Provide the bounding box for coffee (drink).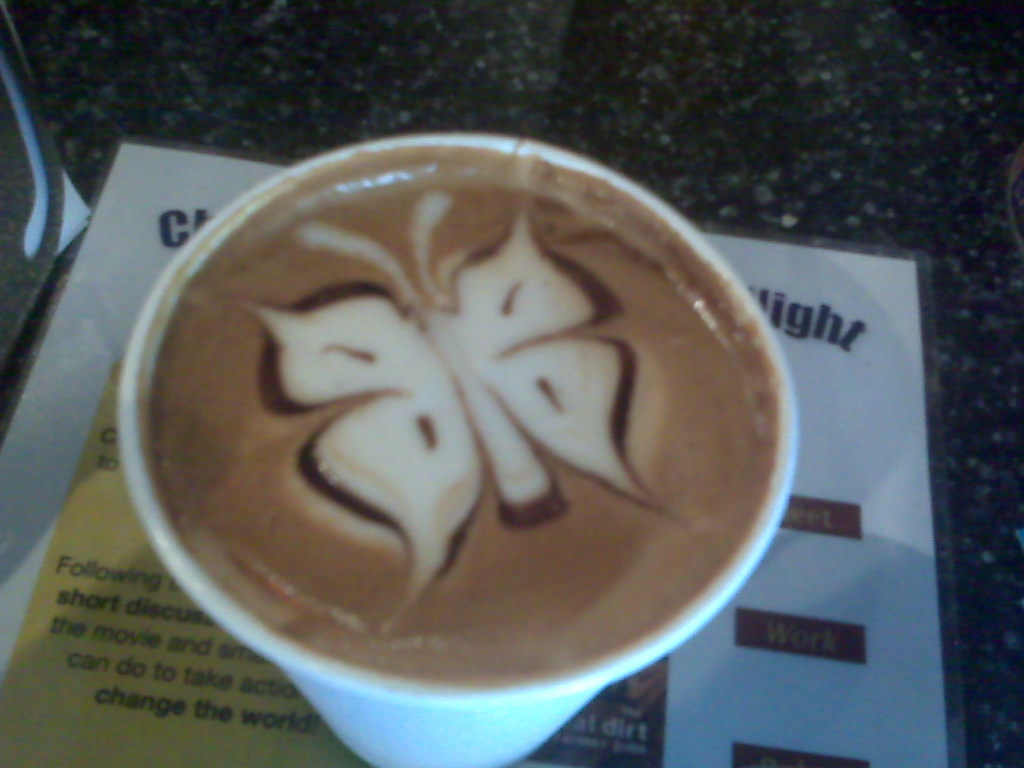
147 149 779 693.
